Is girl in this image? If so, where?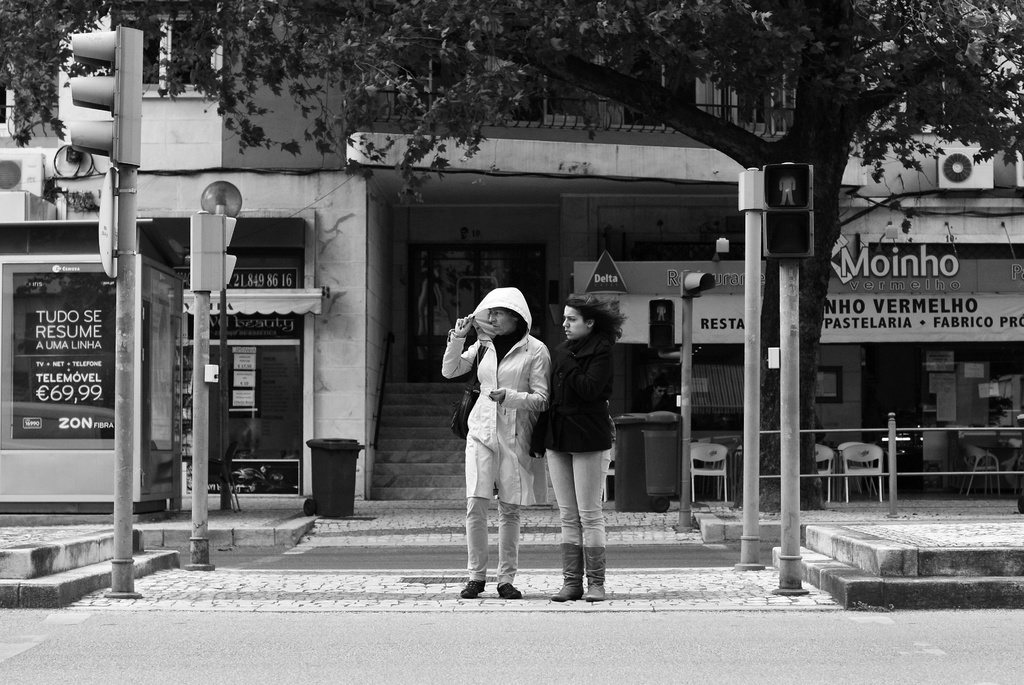
Yes, at select_region(528, 297, 623, 602).
